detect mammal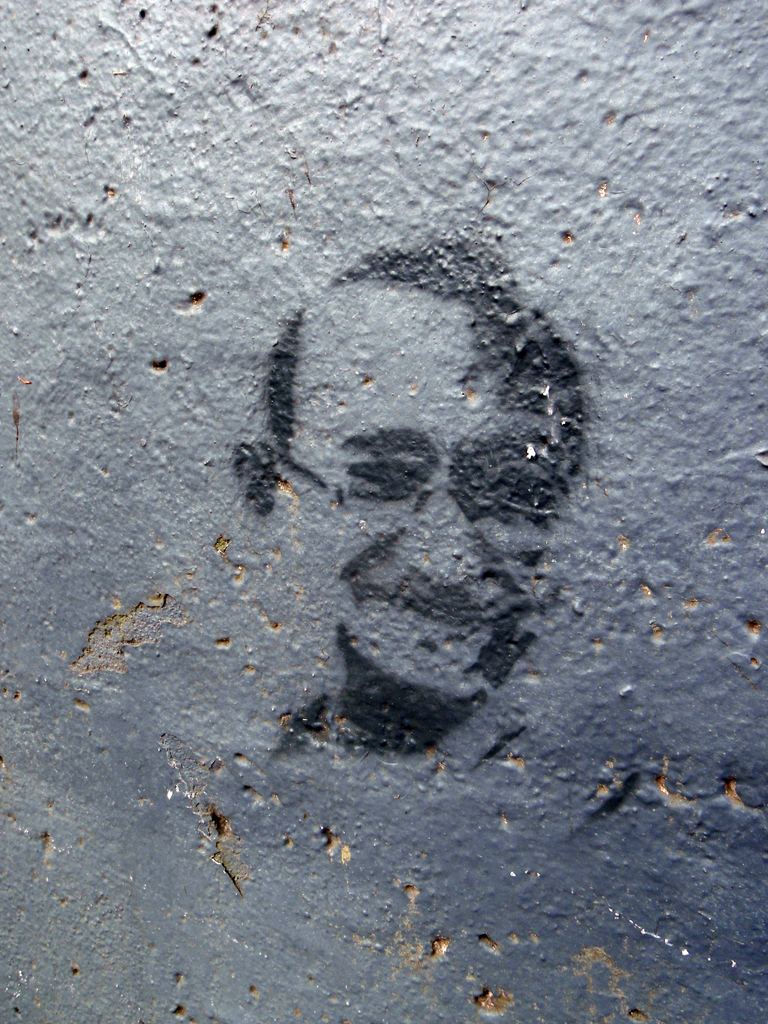
Rect(225, 238, 597, 769)
